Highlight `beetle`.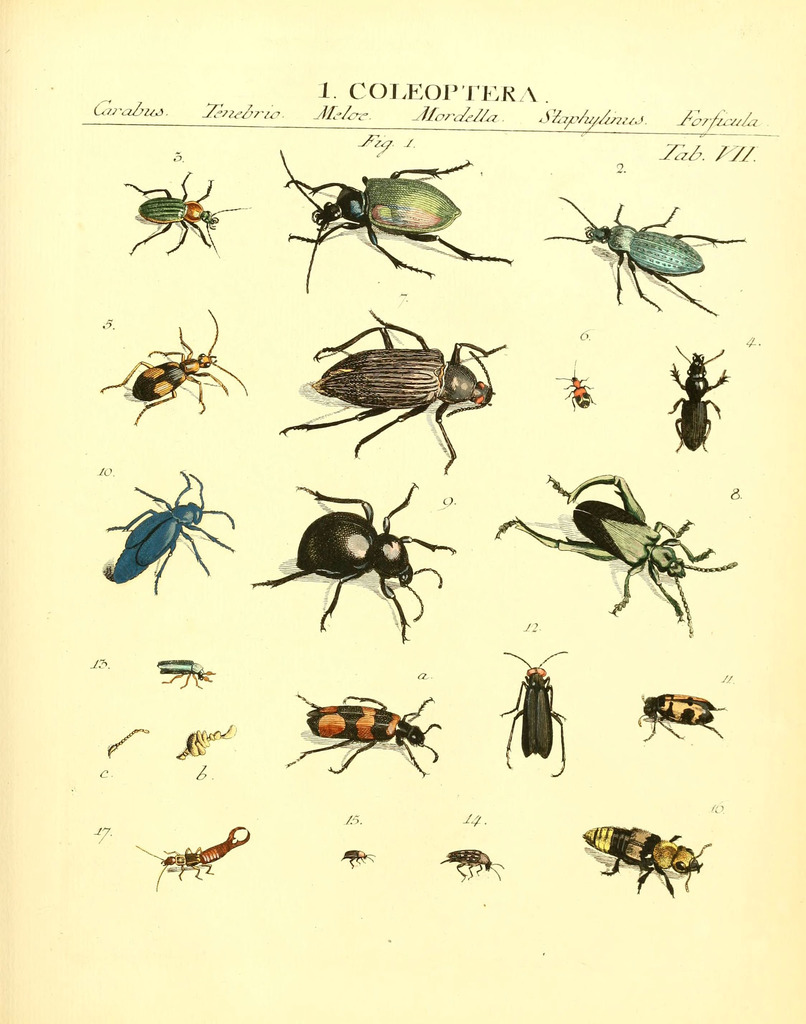
Highlighted region: (x1=156, y1=650, x2=208, y2=692).
